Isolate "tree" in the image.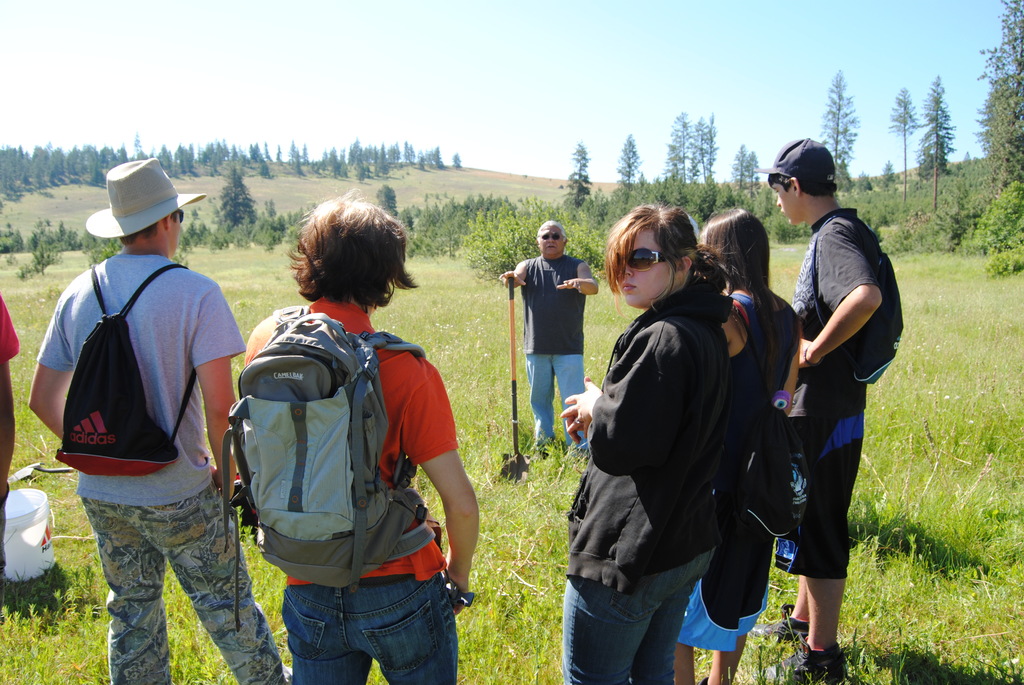
Isolated region: (968,0,1023,201).
